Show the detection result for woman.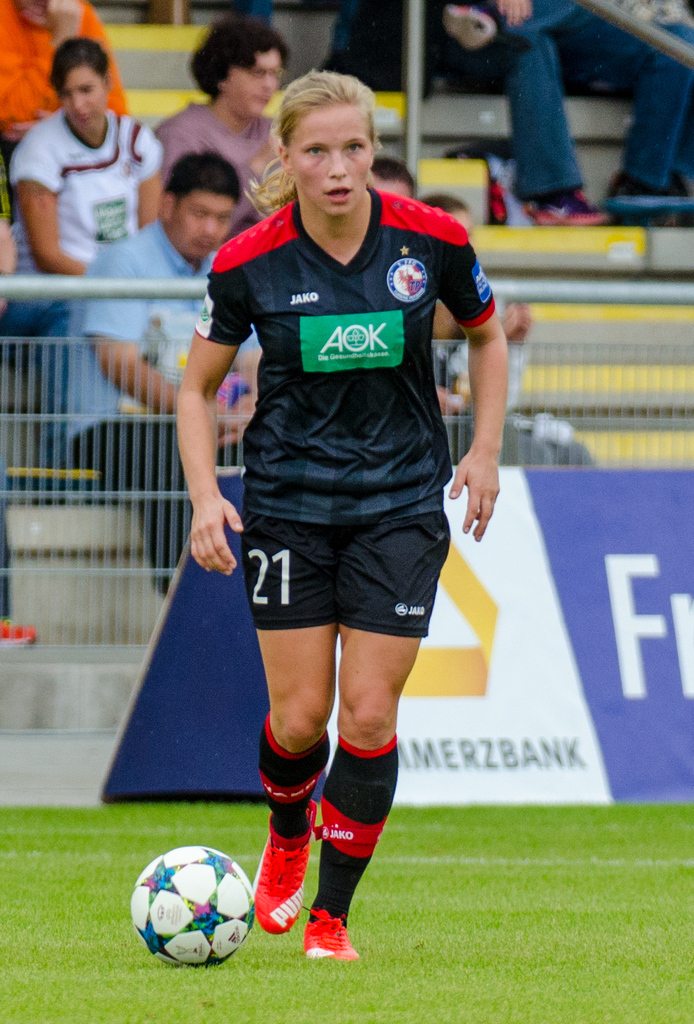
(x1=3, y1=35, x2=164, y2=475).
